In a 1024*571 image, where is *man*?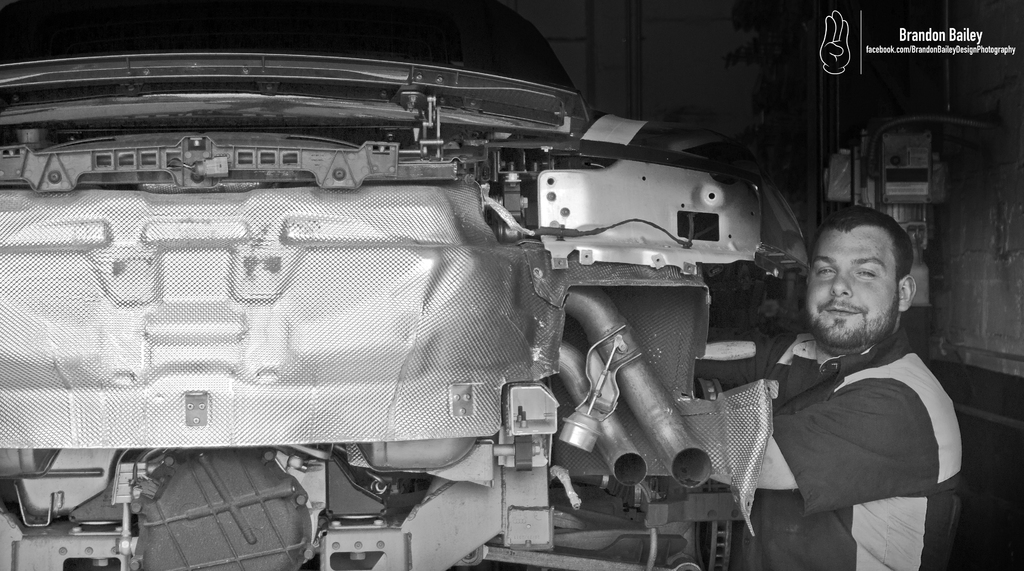
[x1=732, y1=187, x2=979, y2=562].
